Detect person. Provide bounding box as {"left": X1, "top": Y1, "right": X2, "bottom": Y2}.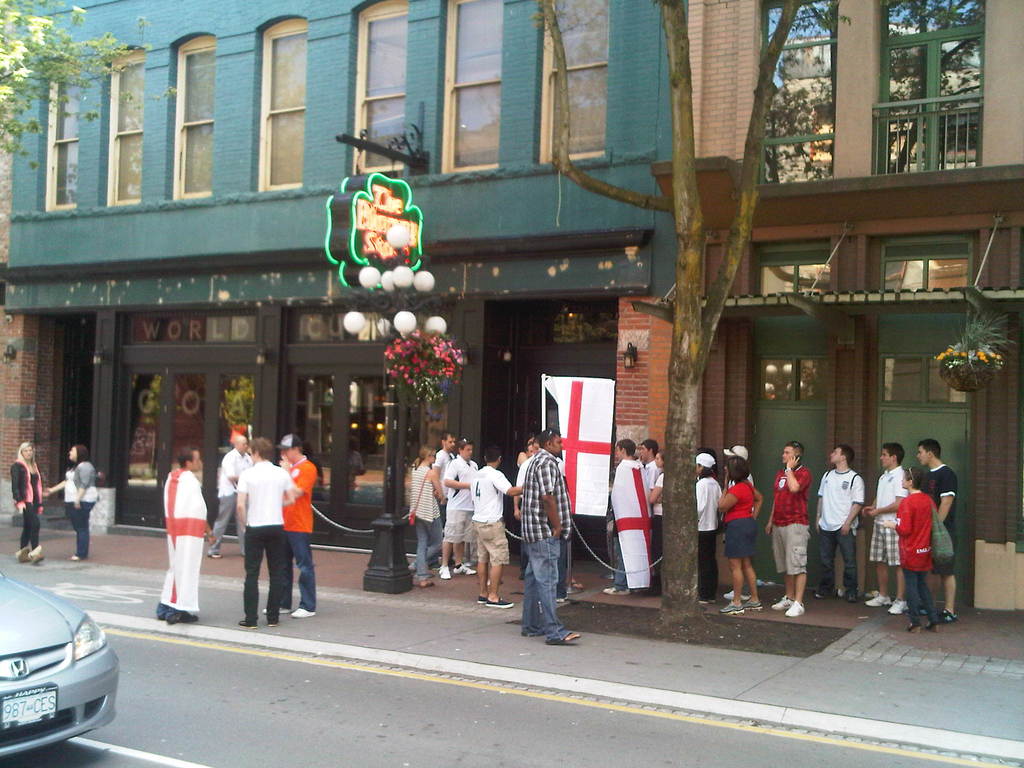
{"left": 205, "top": 430, "right": 257, "bottom": 558}.
